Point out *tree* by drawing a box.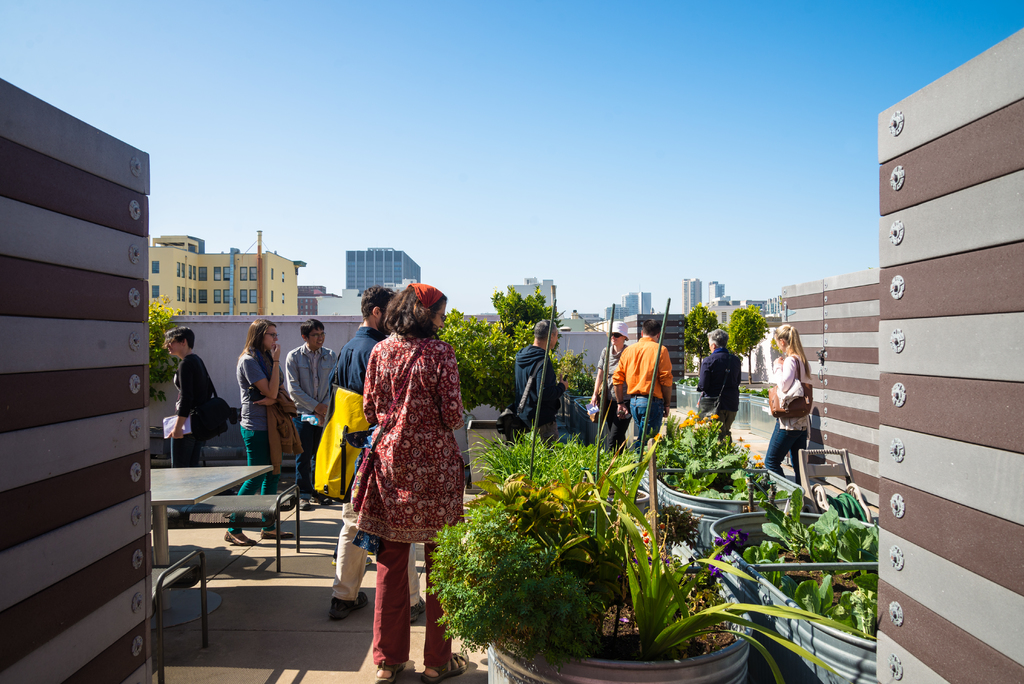
left=724, top=304, right=769, bottom=384.
